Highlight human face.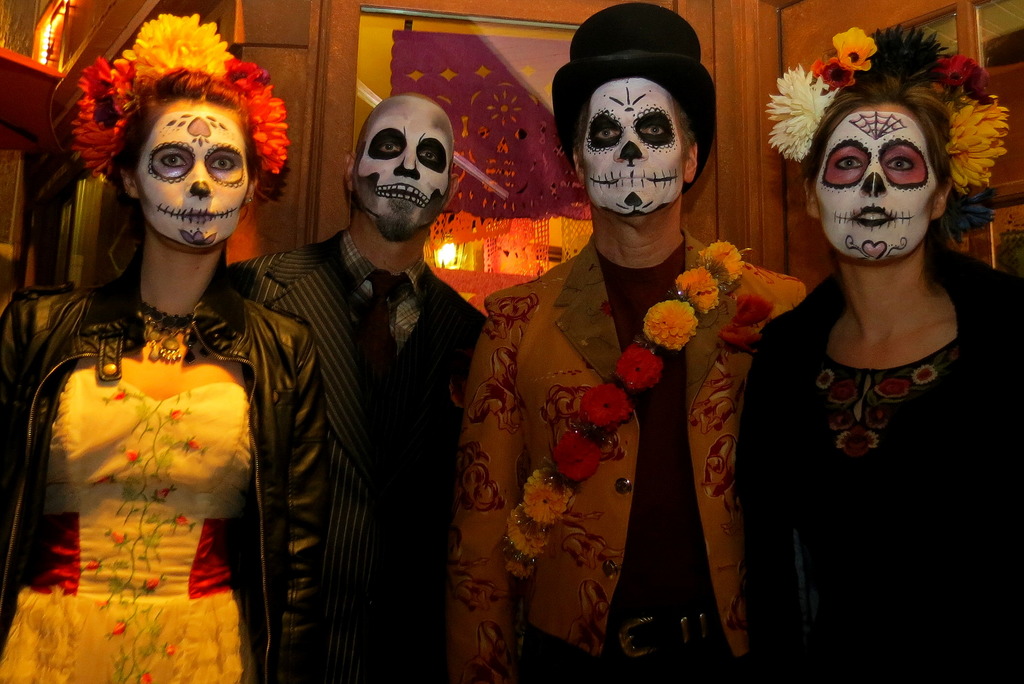
Highlighted region: pyautogui.locateOnScreen(351, 100, 449, 227).
